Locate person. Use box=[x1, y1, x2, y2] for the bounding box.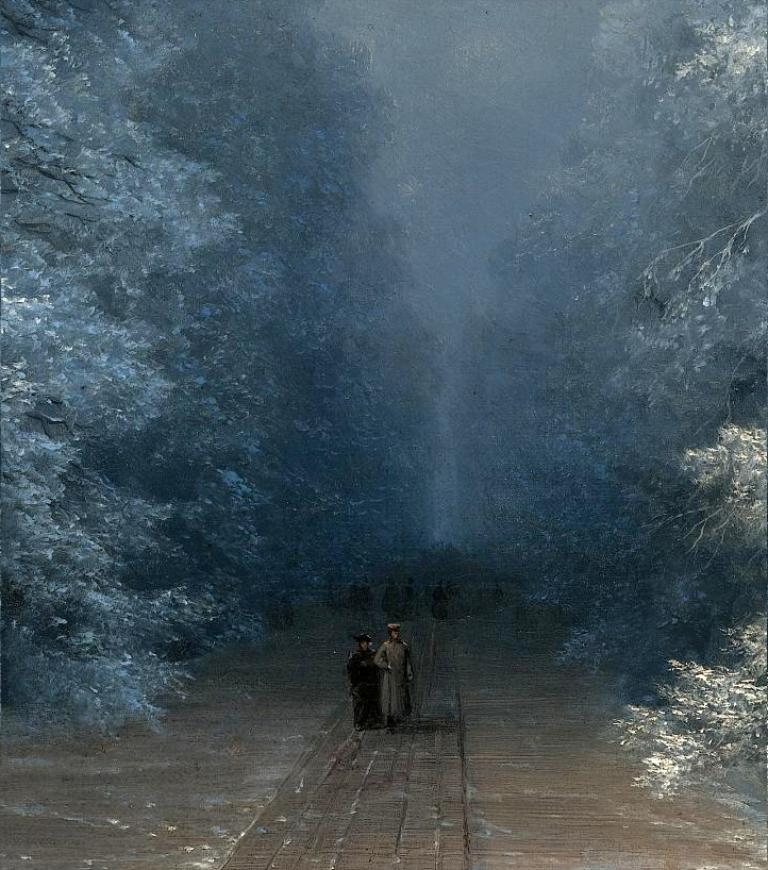
box=[348, 634, 384, 730].
